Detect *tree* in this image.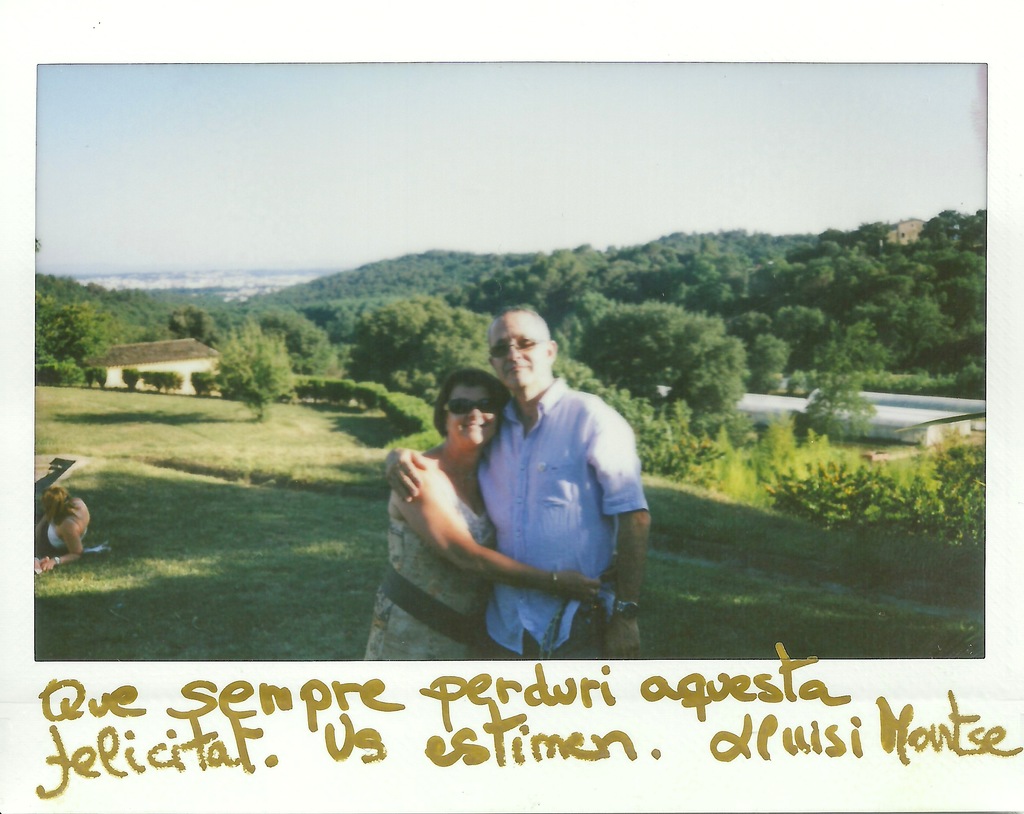
Detection: locate(213, 311, 296, 422).
